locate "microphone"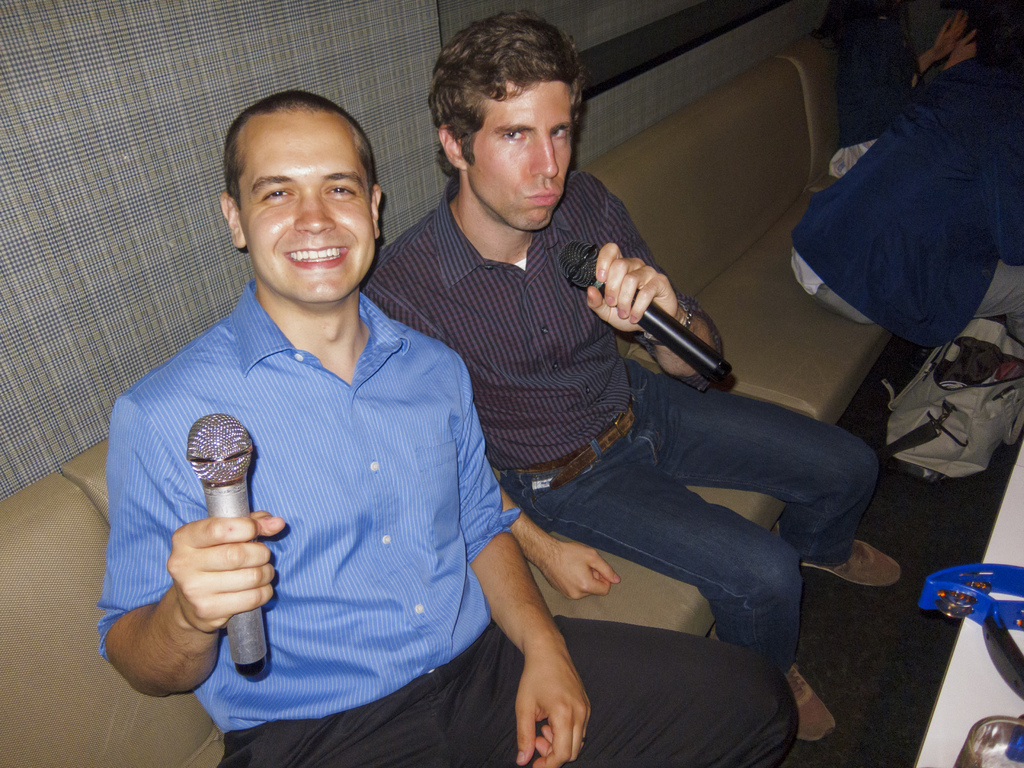
crop(186, 413, 266, 675)
